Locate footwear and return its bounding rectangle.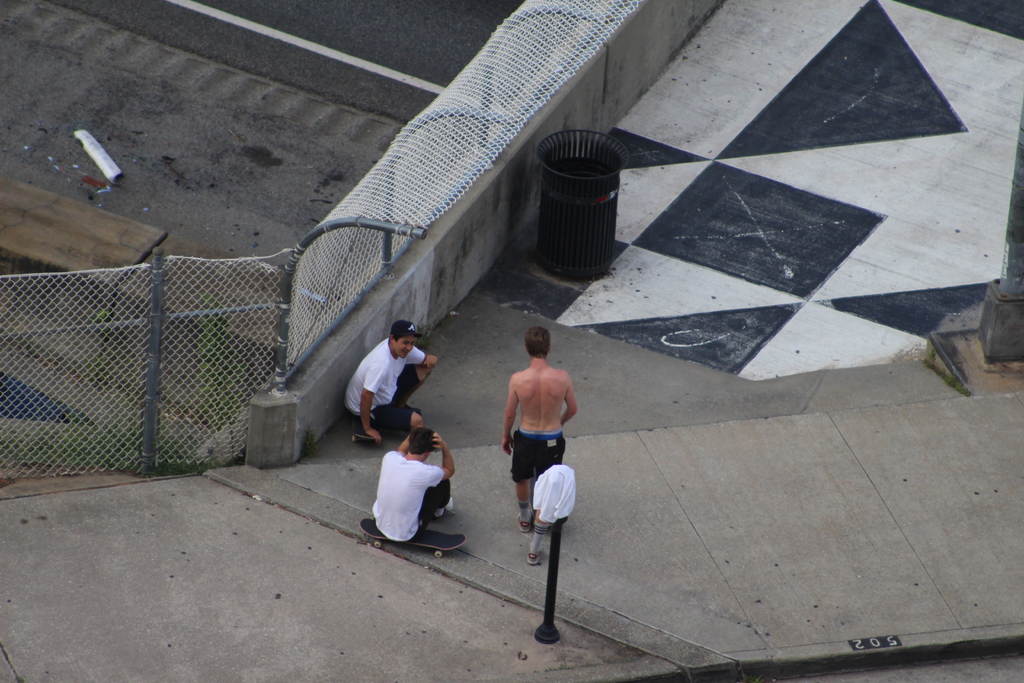
346 415 367 434.
